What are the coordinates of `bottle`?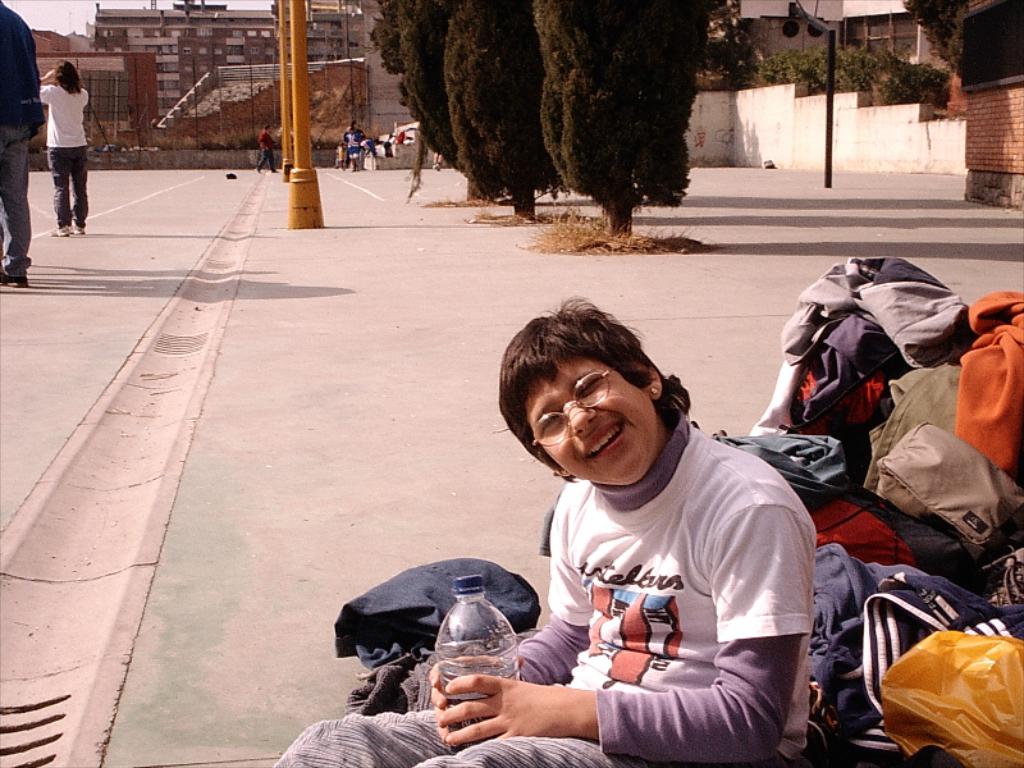
433 573 526 755.
